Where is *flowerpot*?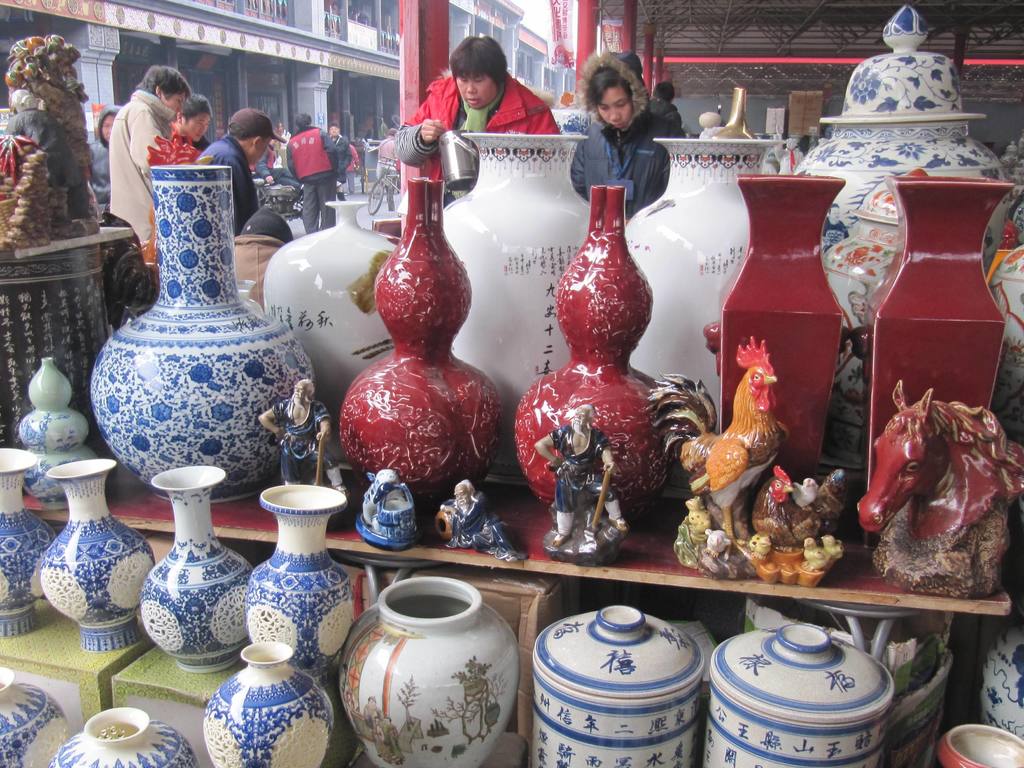
crop(348, 566, 515, 763).
